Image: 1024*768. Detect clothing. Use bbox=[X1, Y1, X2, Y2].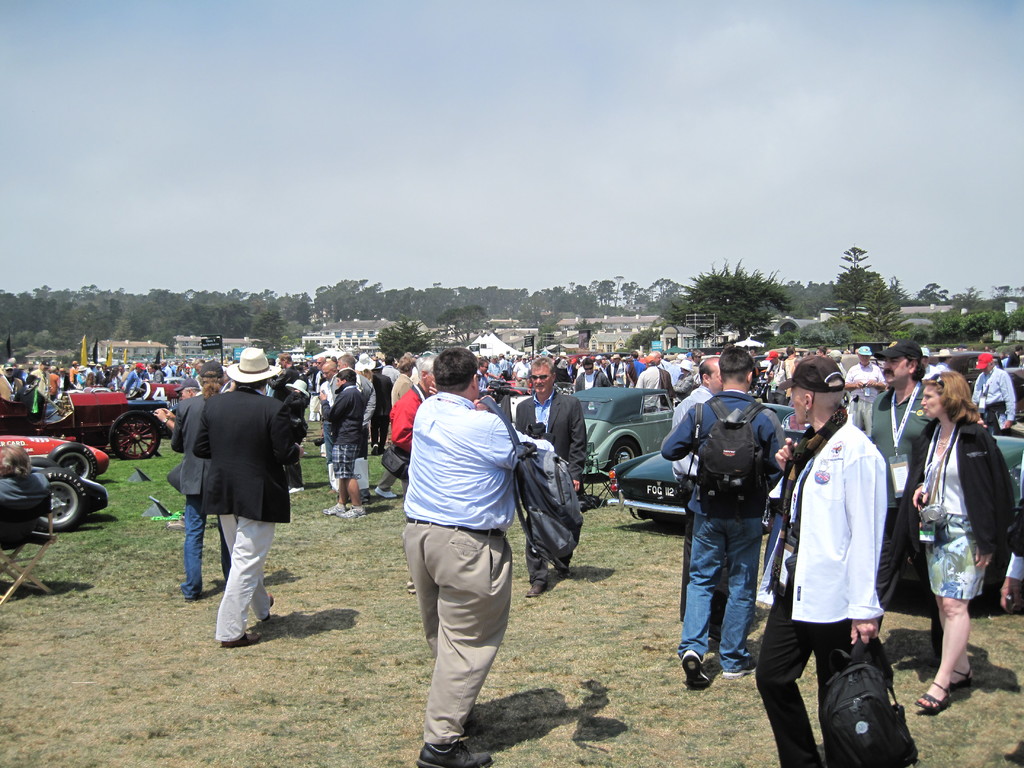
bbox=[0, 474, 51, 550].
